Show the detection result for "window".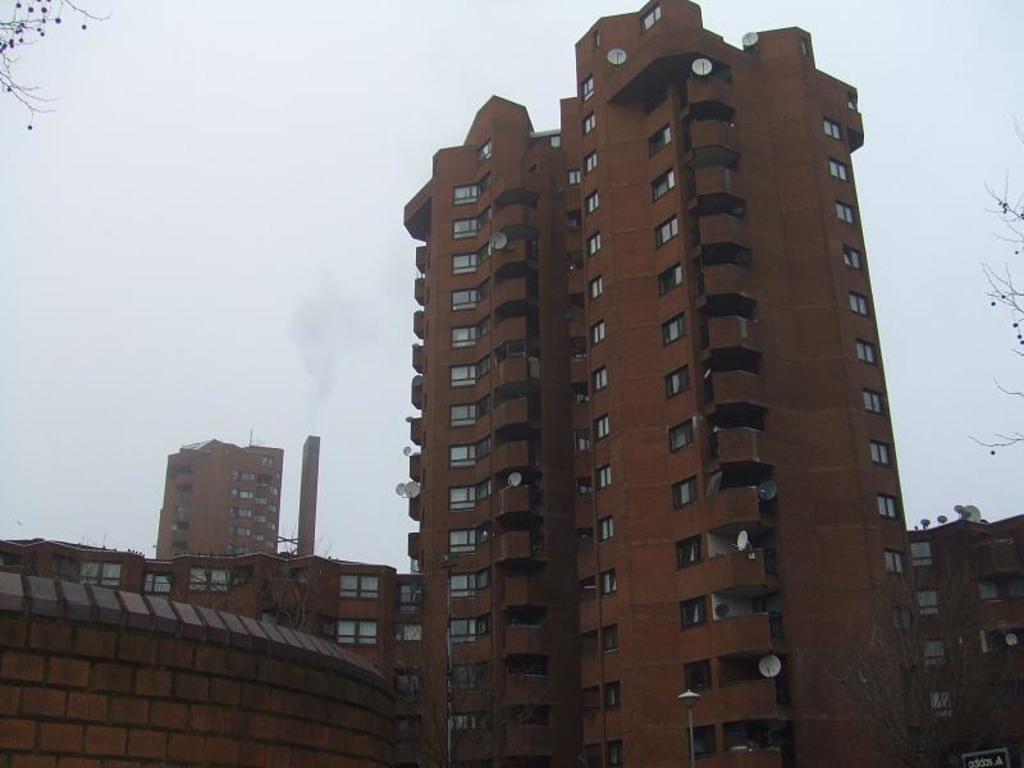
BBox(396, 669, 421, 700).
